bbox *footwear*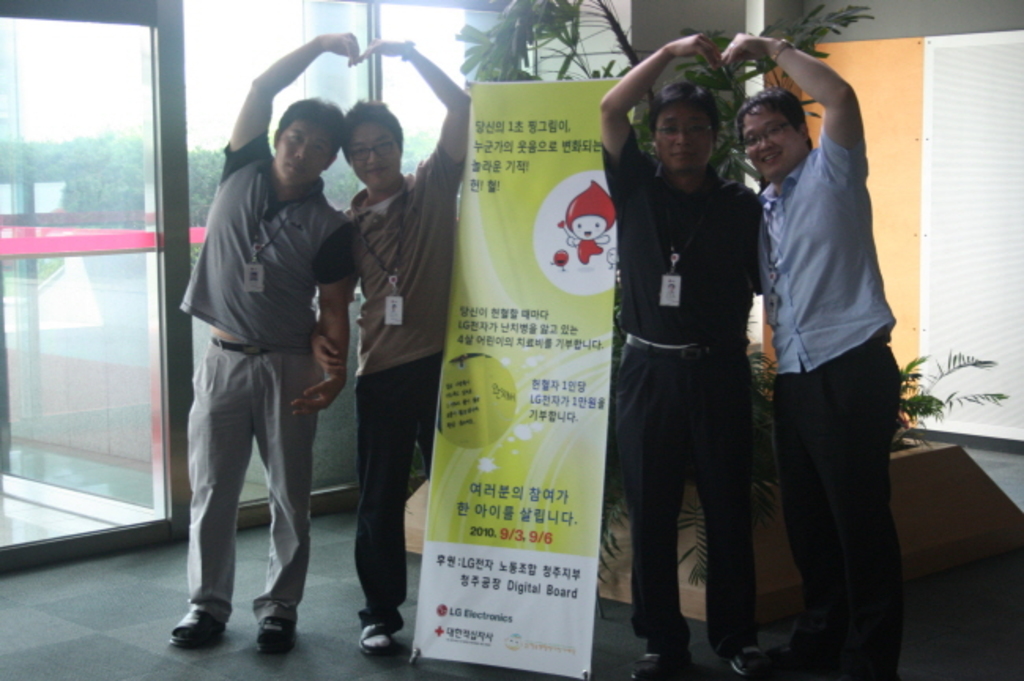
x1=633 y1=645 x2=692 y2=679
